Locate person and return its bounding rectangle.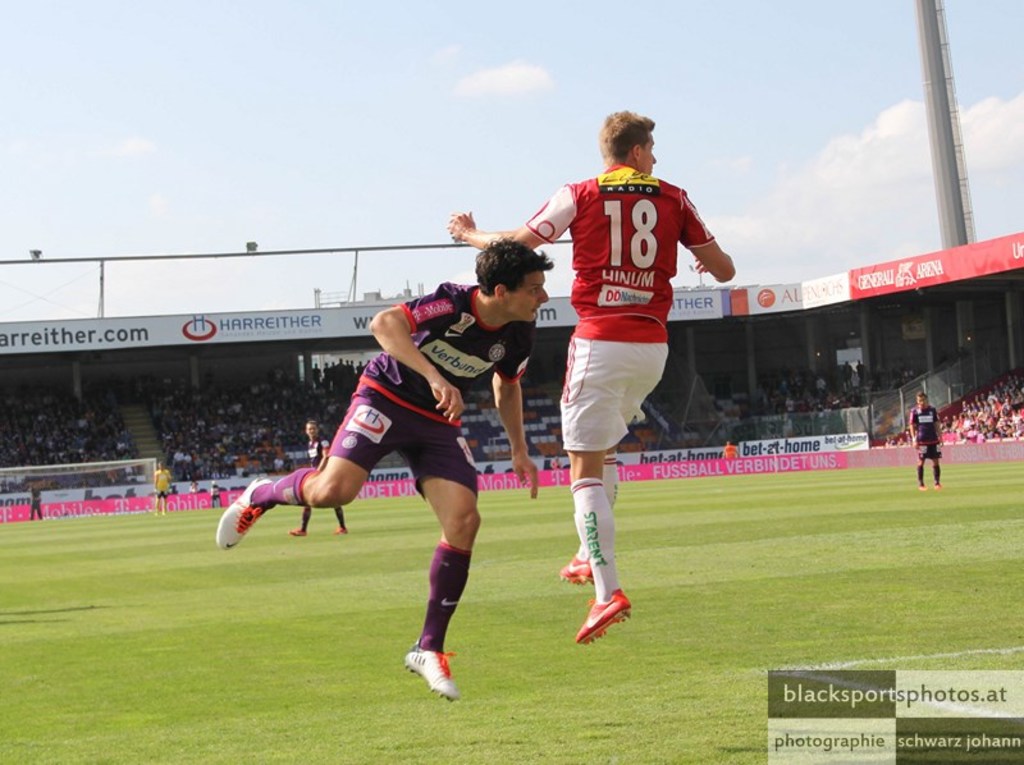
(left=27, top=486, right=54, bottom=522).
